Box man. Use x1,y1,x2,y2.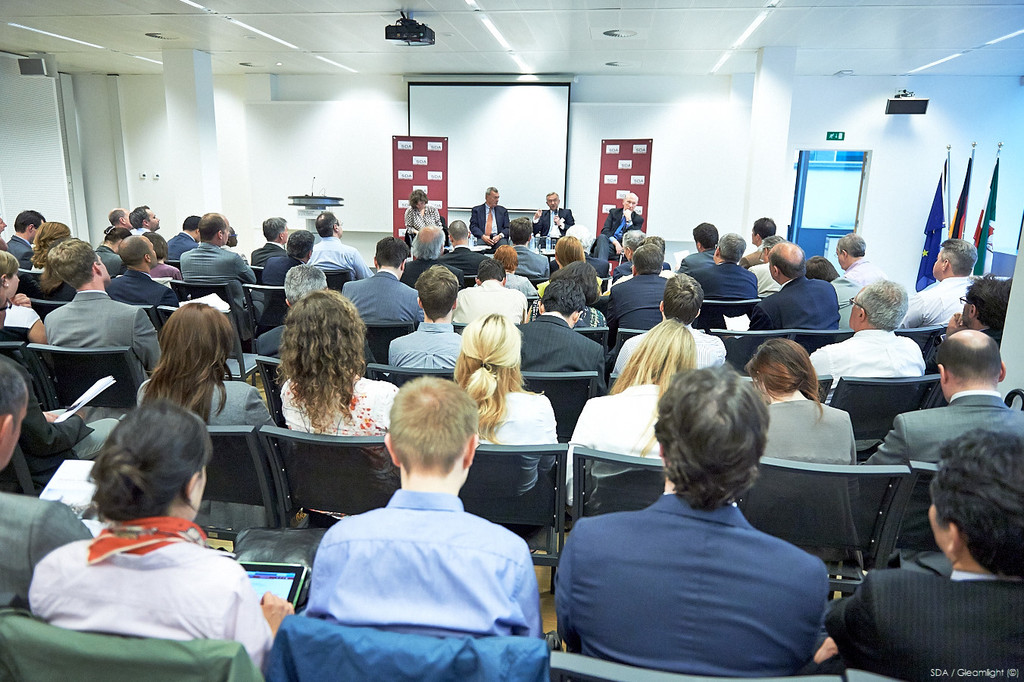
176,210,252,314.
